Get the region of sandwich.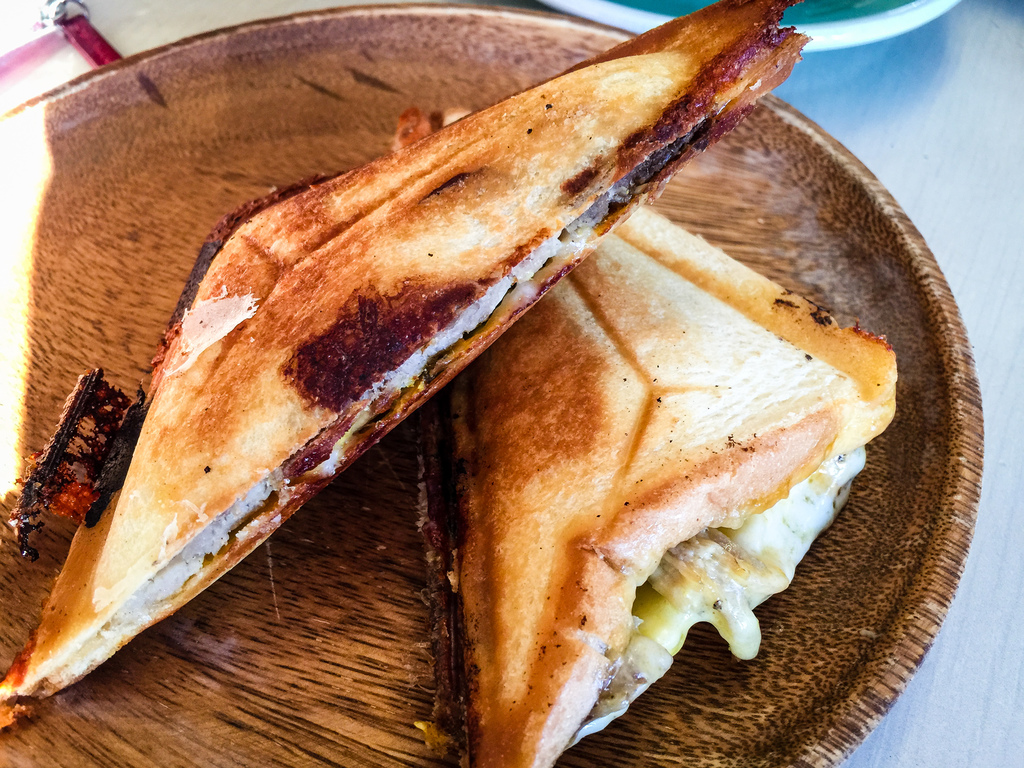
392:106:897:767.
